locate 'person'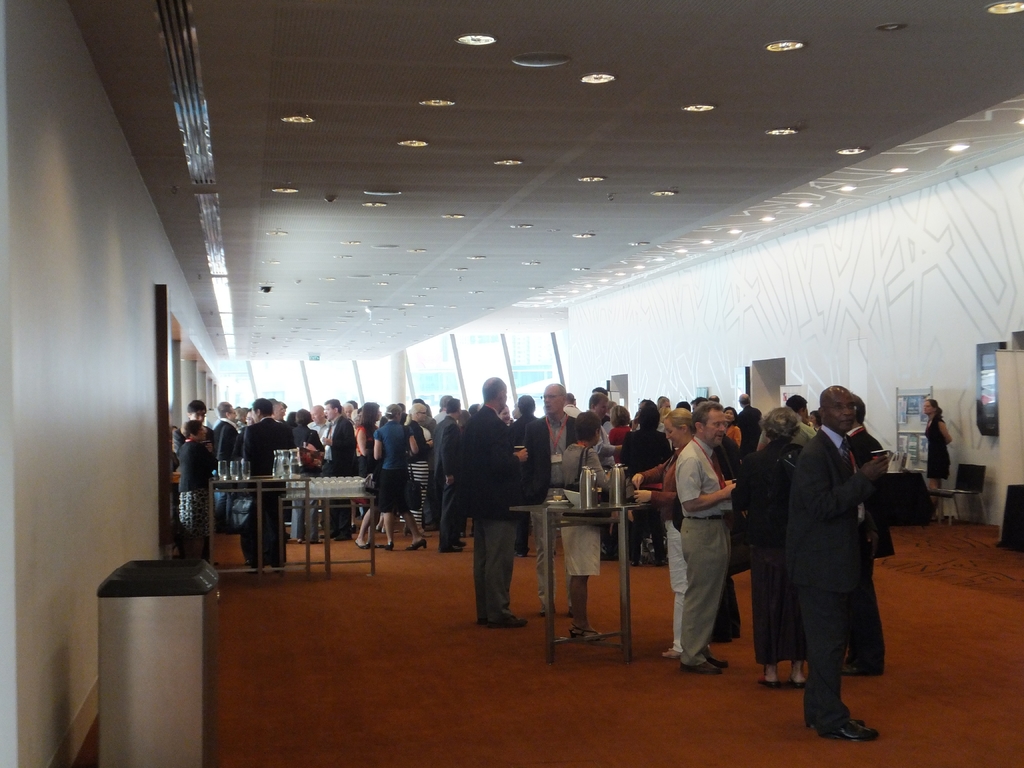
166,401,218,470
